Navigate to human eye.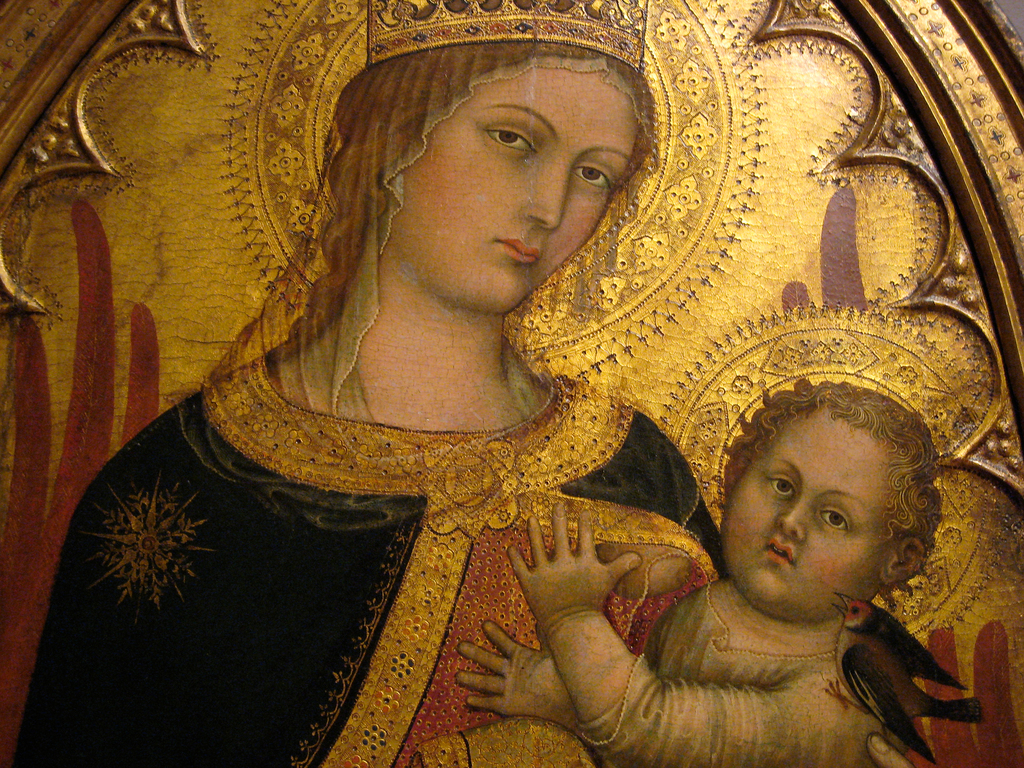
Navigation target: {"x1": 483, "y1": 124, "x2": 534, "y2": 150}.
